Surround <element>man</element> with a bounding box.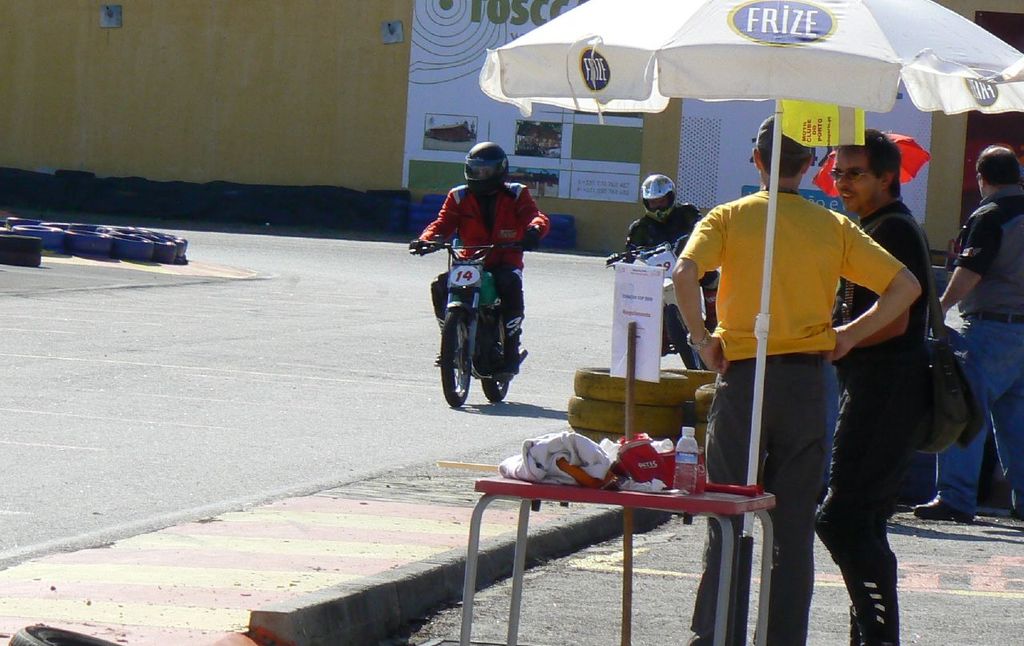
(left=814, top=131, right=938, bottom=645).
